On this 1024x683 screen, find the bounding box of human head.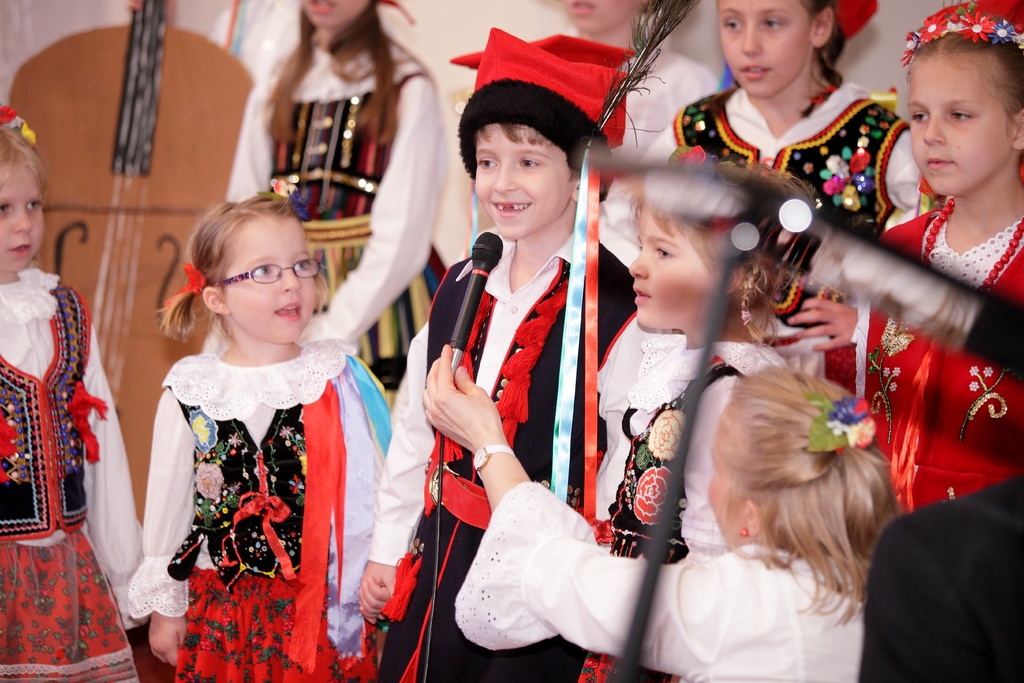
Bounding box: box=[554, 0, 656, 32].
